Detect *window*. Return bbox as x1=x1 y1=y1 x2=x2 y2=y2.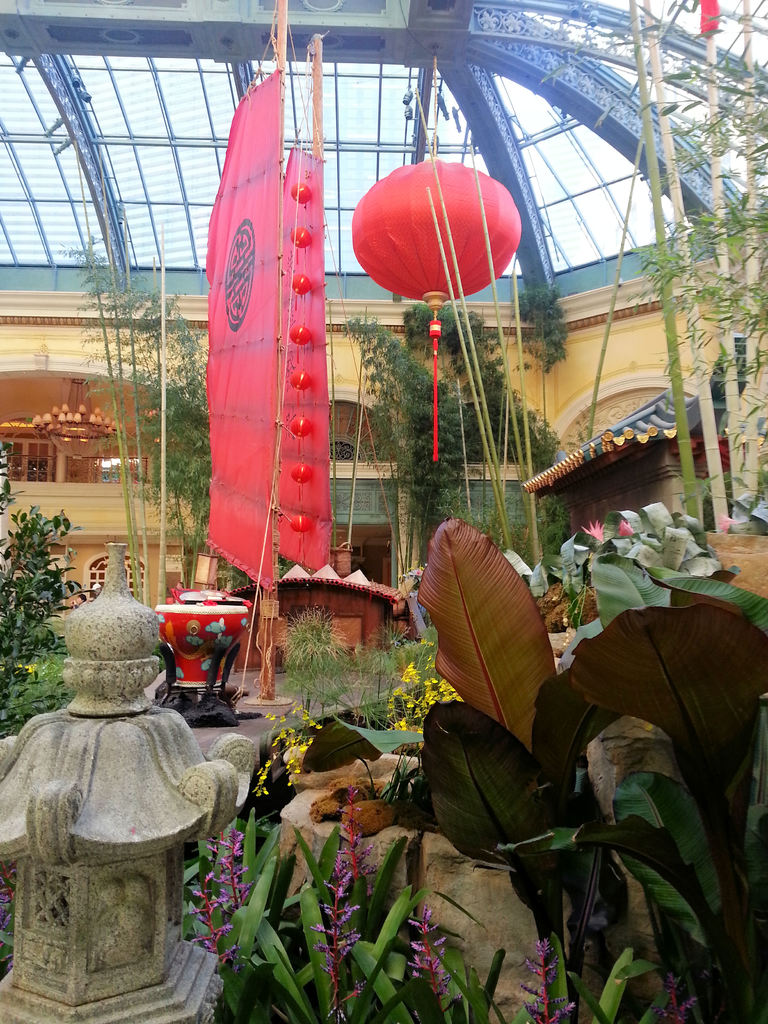
x1=0 y1=415 x2=62 y2=478.
